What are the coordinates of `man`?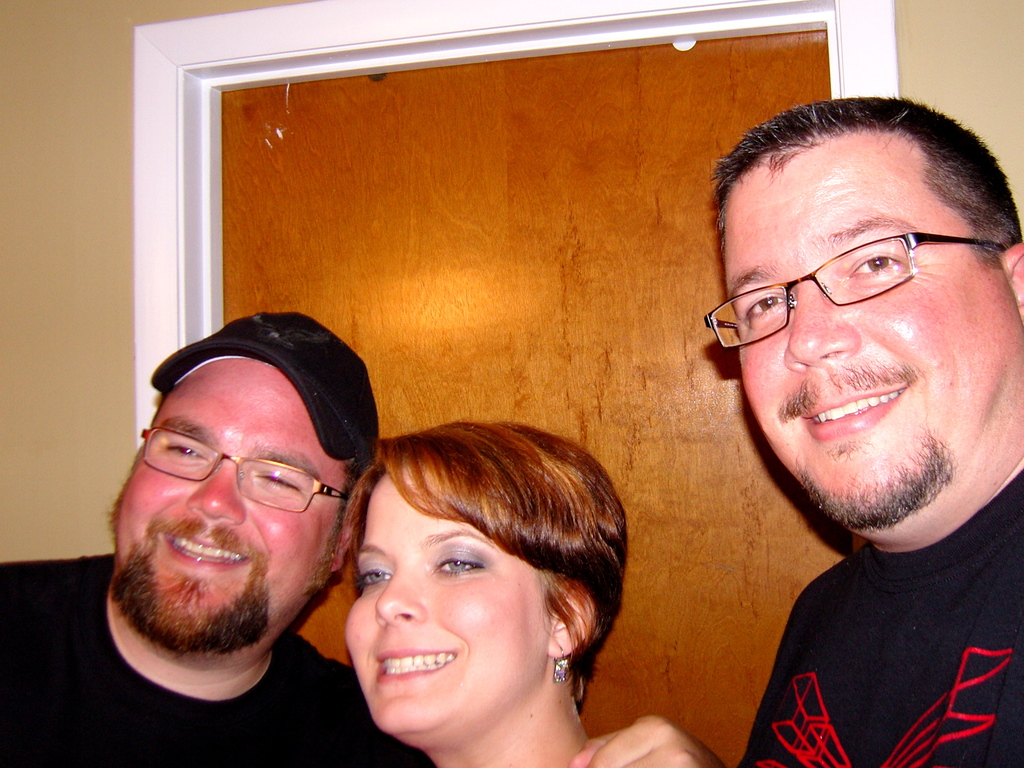
detection(705, 93, 1023, 767).
